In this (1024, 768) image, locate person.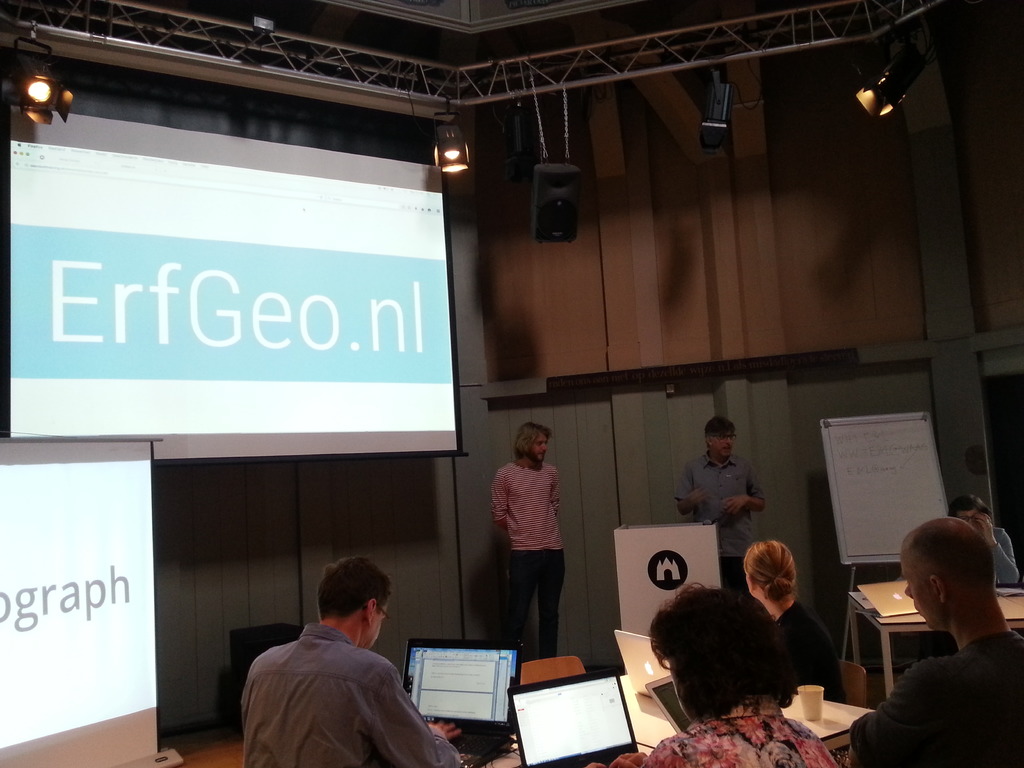
Bounding box: l=851, t=515, r=1023, b=767.
